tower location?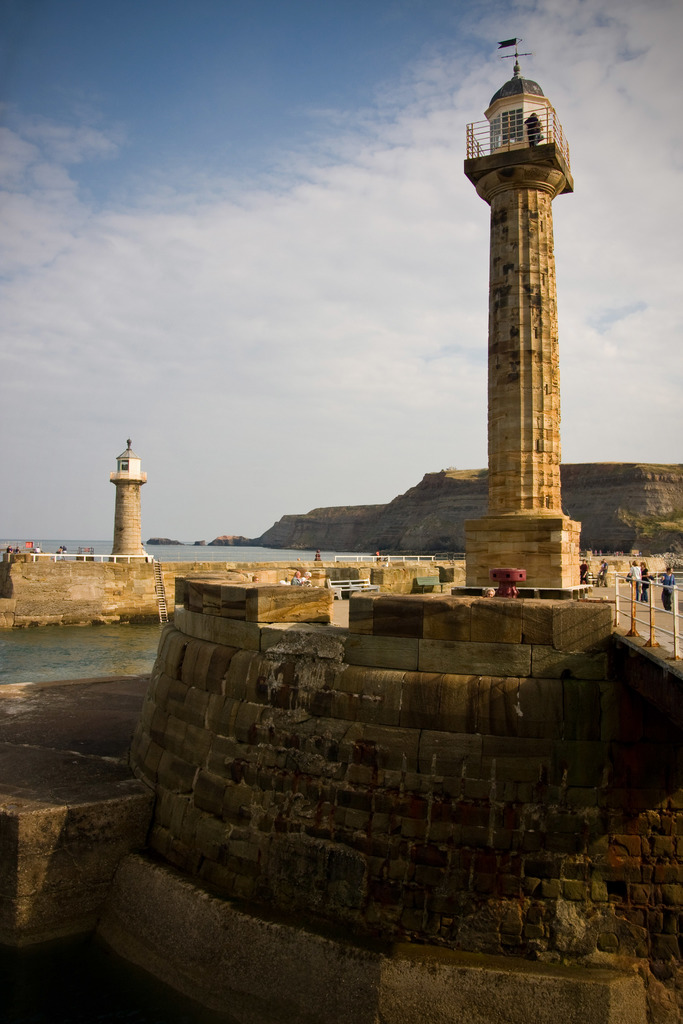
{"left": 448, "top": 8, "right": 599, "bottom": 572}
